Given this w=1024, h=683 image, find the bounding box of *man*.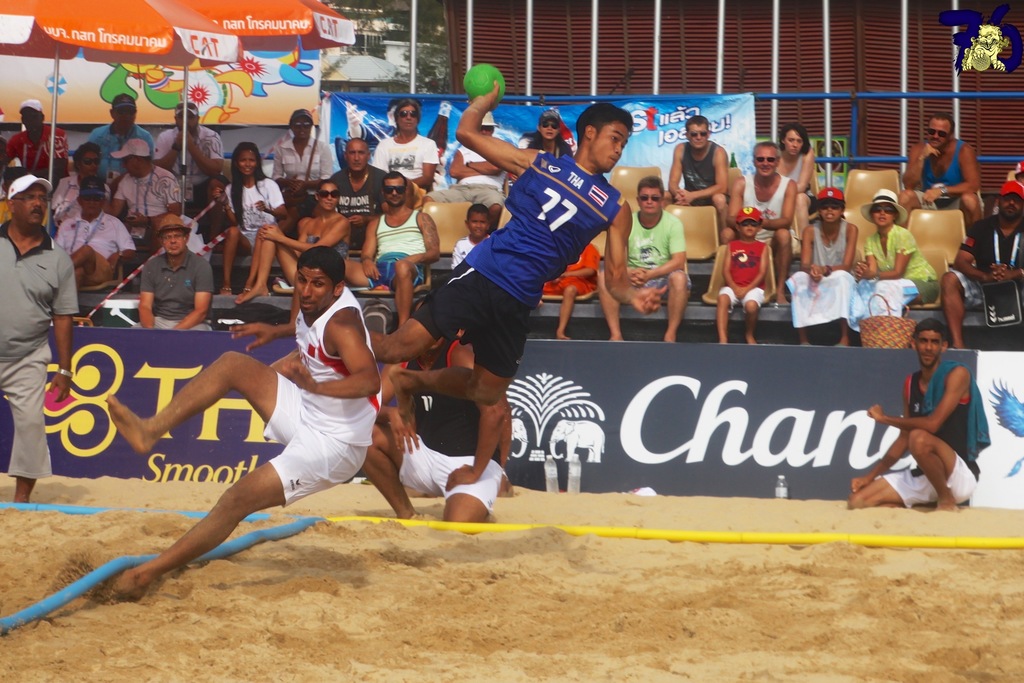
crop(942, 181, 1023, 347).
